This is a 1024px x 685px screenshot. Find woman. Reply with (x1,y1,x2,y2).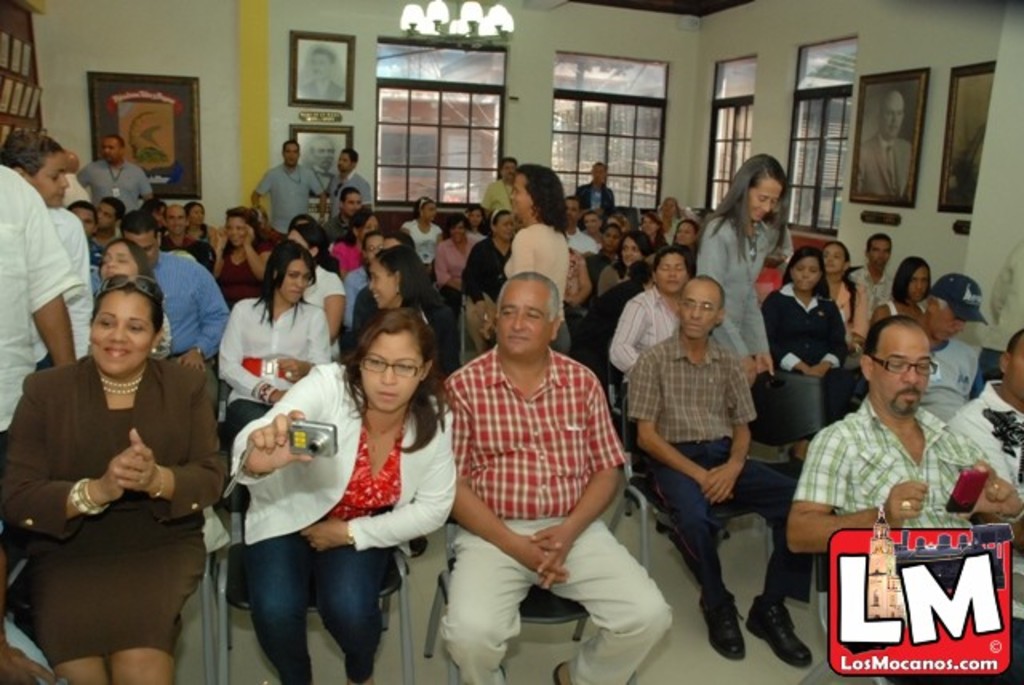
(459,200,491,248).
